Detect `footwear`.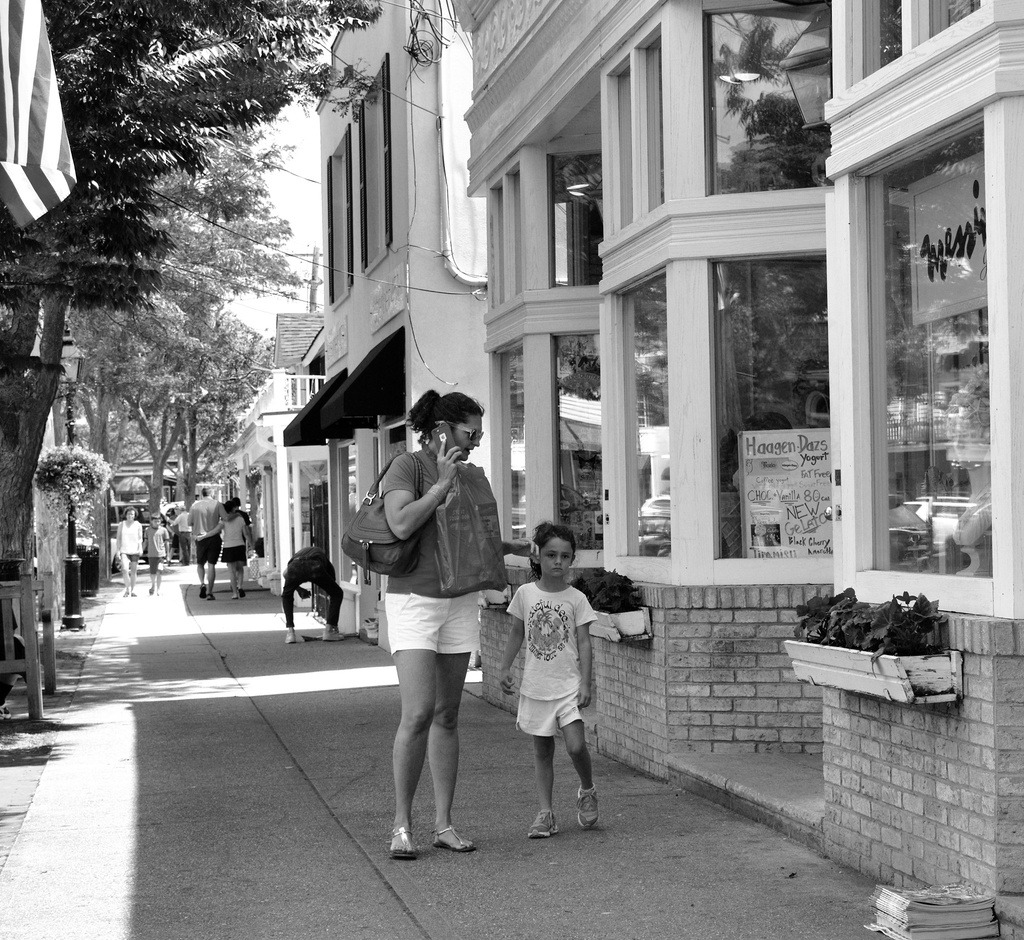
Detected at Rect(389, 830, 418, 862).
